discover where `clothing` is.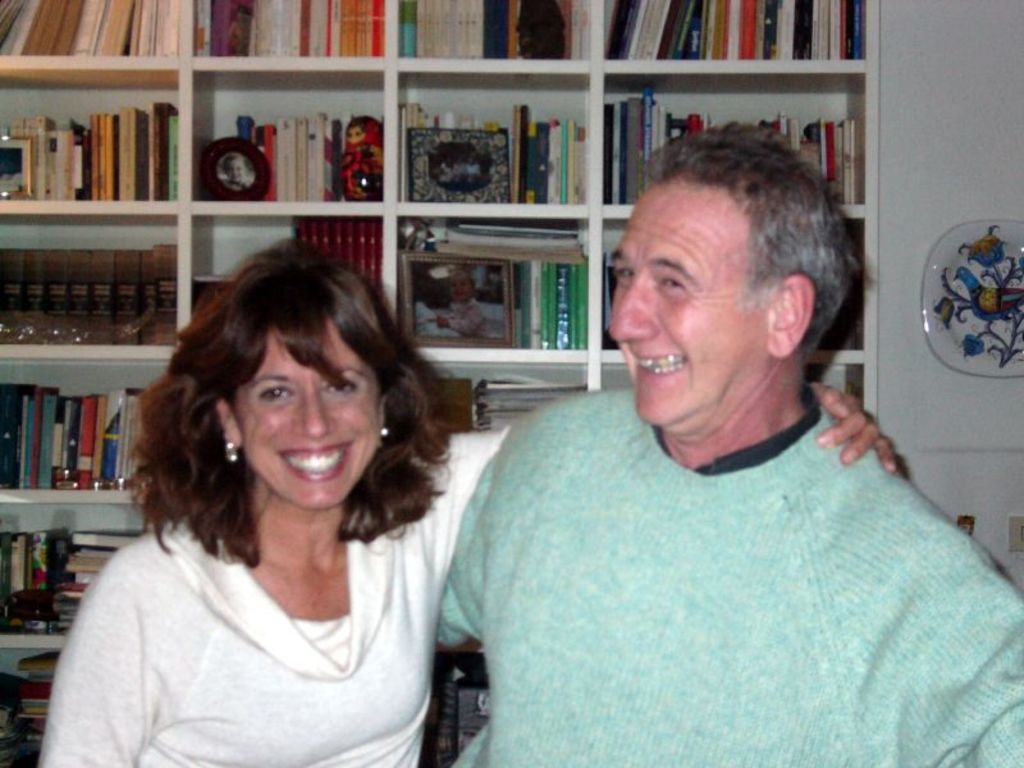
Discovered at select_region(55, 419, 521, 767).
